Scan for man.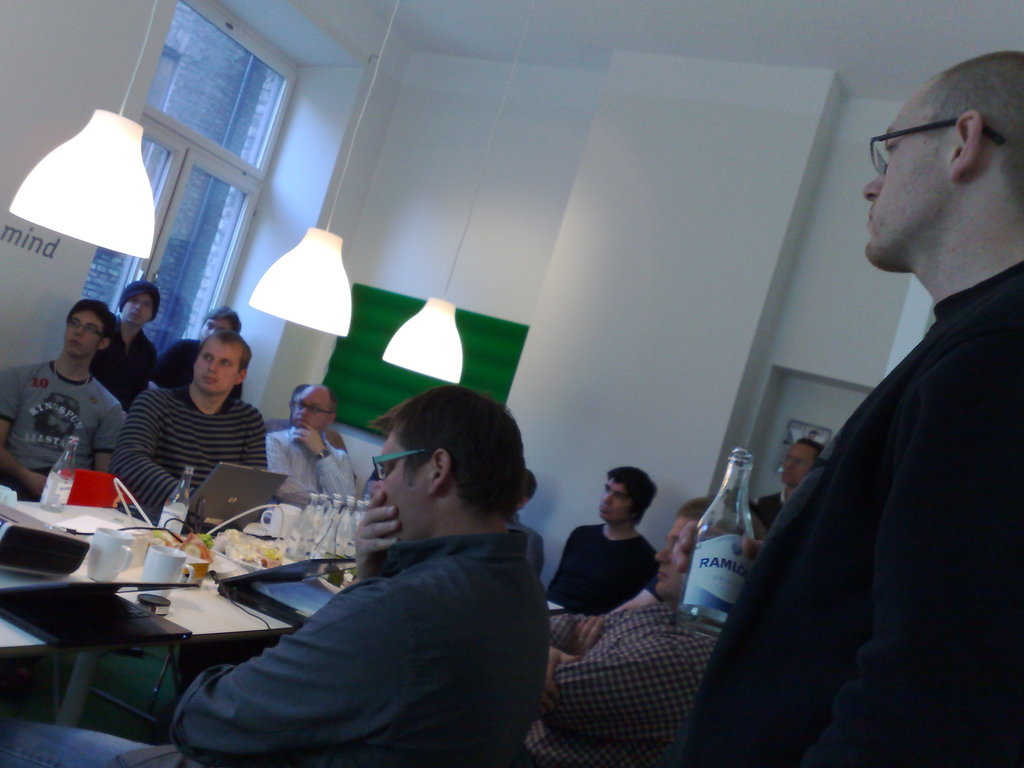
Scan result: [x1=113, y1=332, x2=287, y2=530].
